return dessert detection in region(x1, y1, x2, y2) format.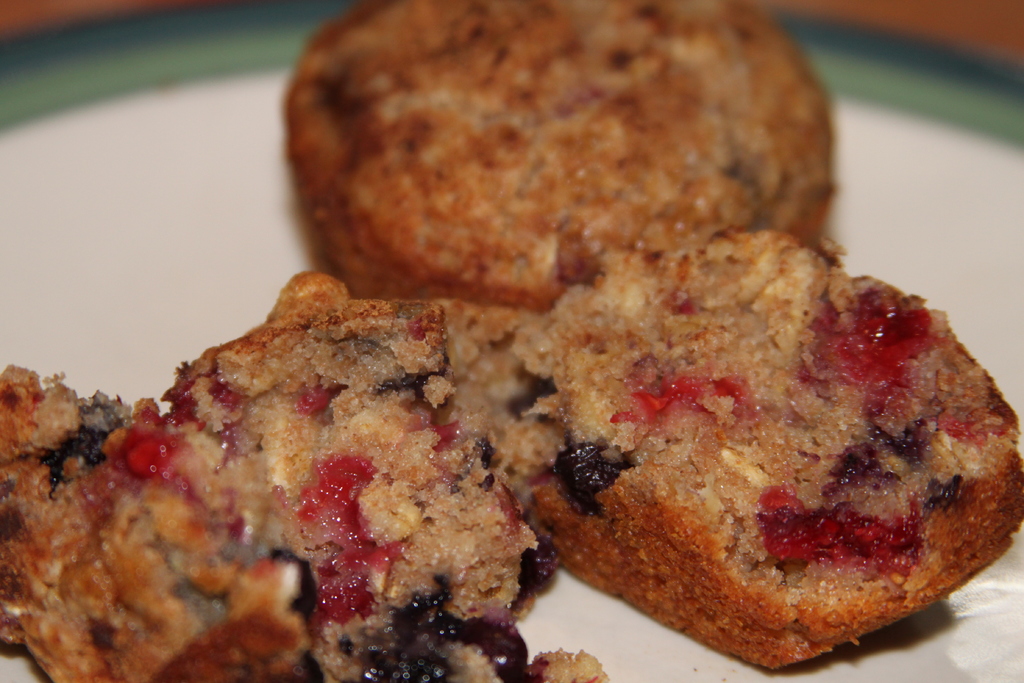
region(0, 0, 1023, 682).
